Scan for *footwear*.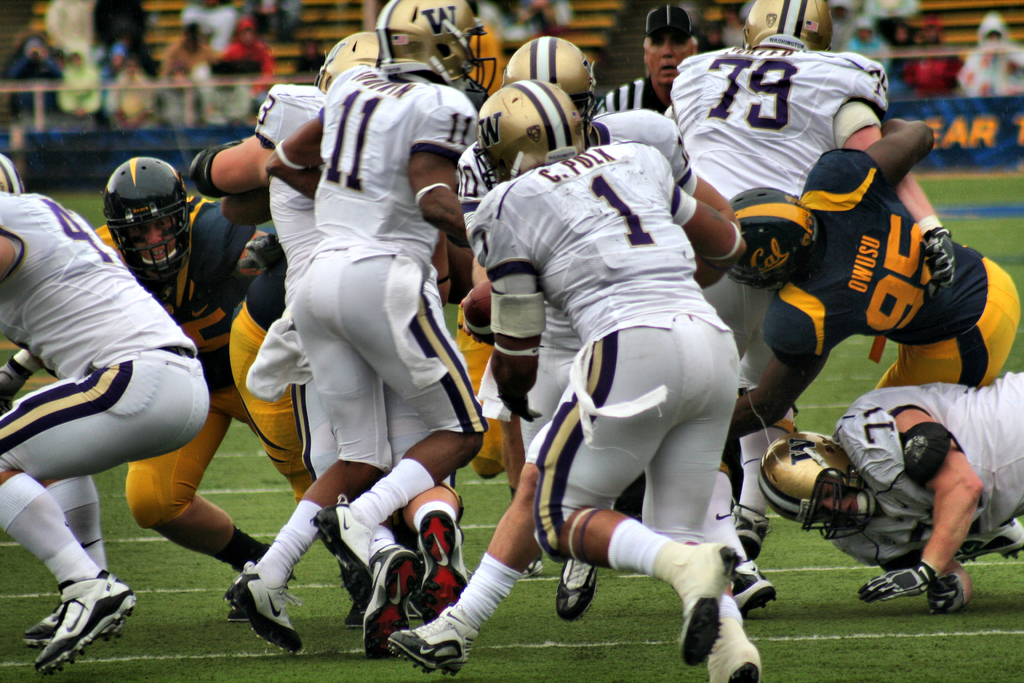
Scan result: <box>225,559,300,649</box>.
